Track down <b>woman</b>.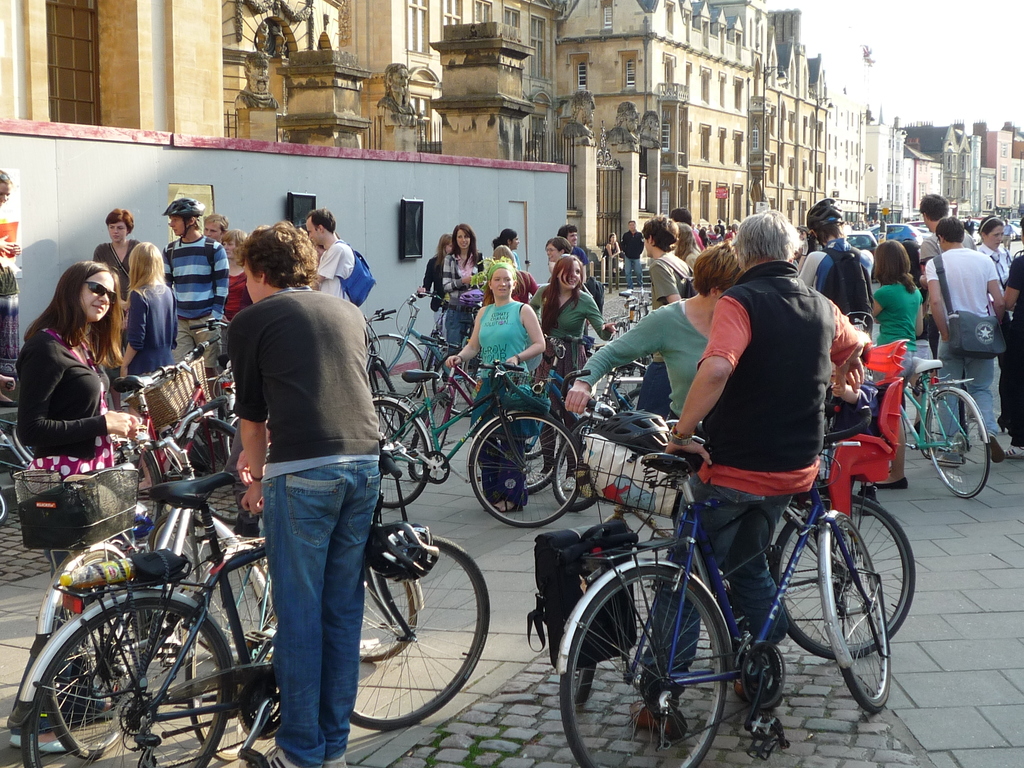
Tracked to x1=566 y1=241 x2=743 y2=534.
